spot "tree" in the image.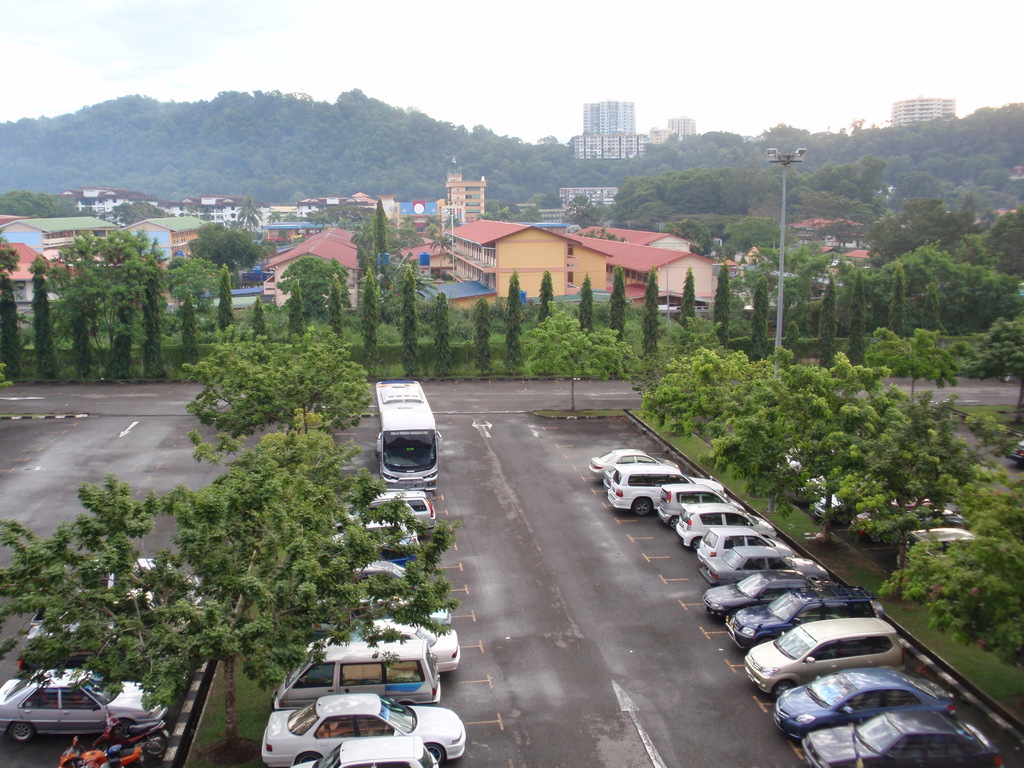
"tree" found at 429 289 447 378.
